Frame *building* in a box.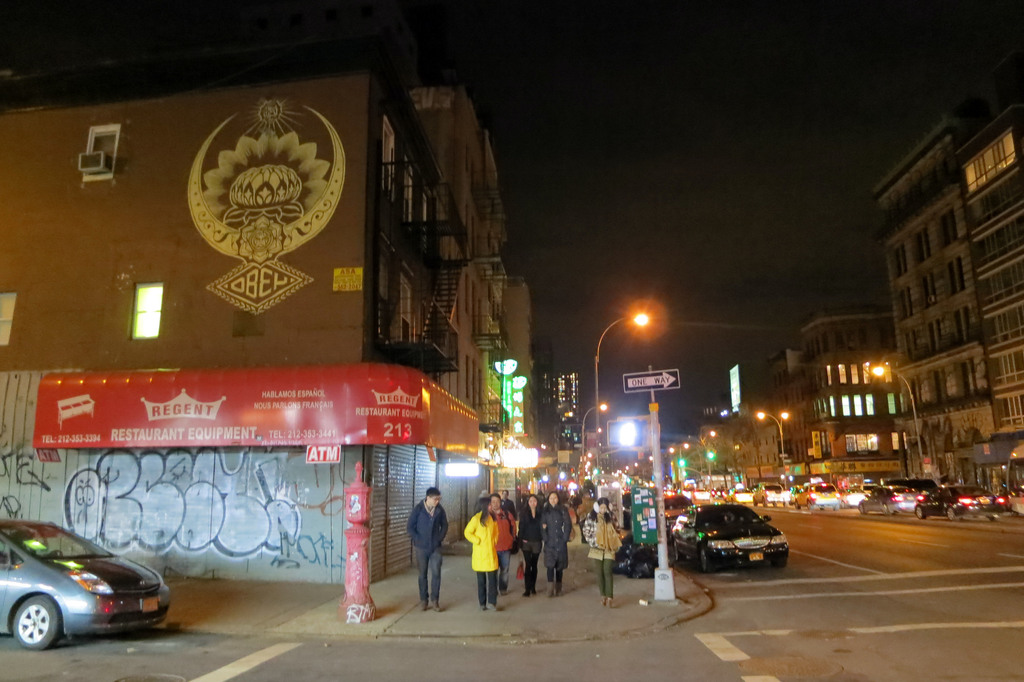
0/43/504/590.
